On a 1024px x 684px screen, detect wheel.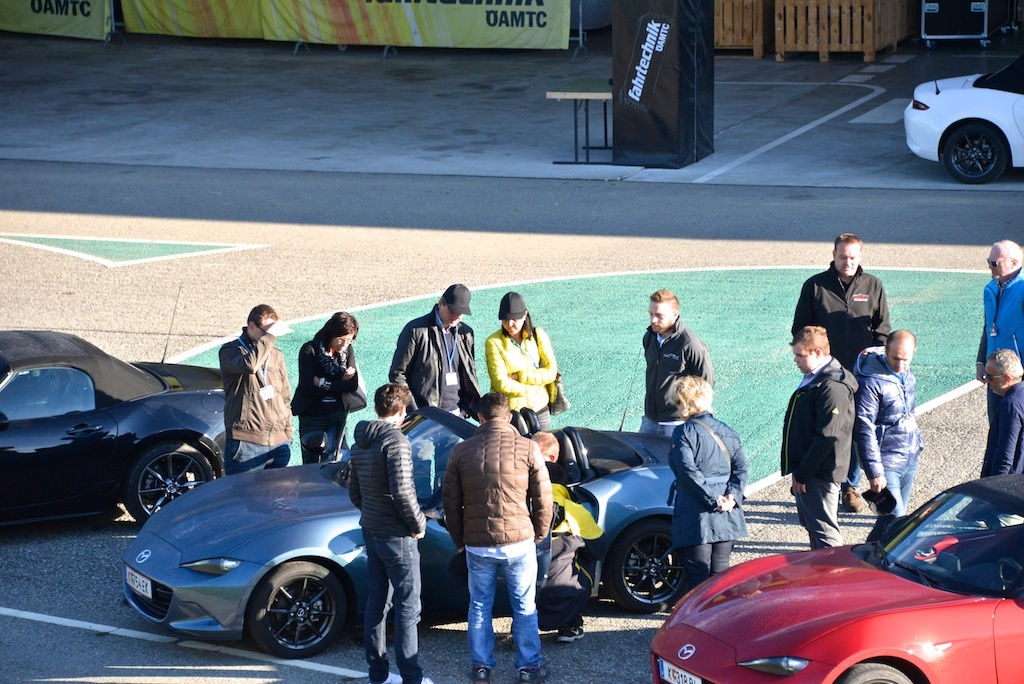
{"x1": 838, "y1": 661, "x2": 914, "y2": 683}.
